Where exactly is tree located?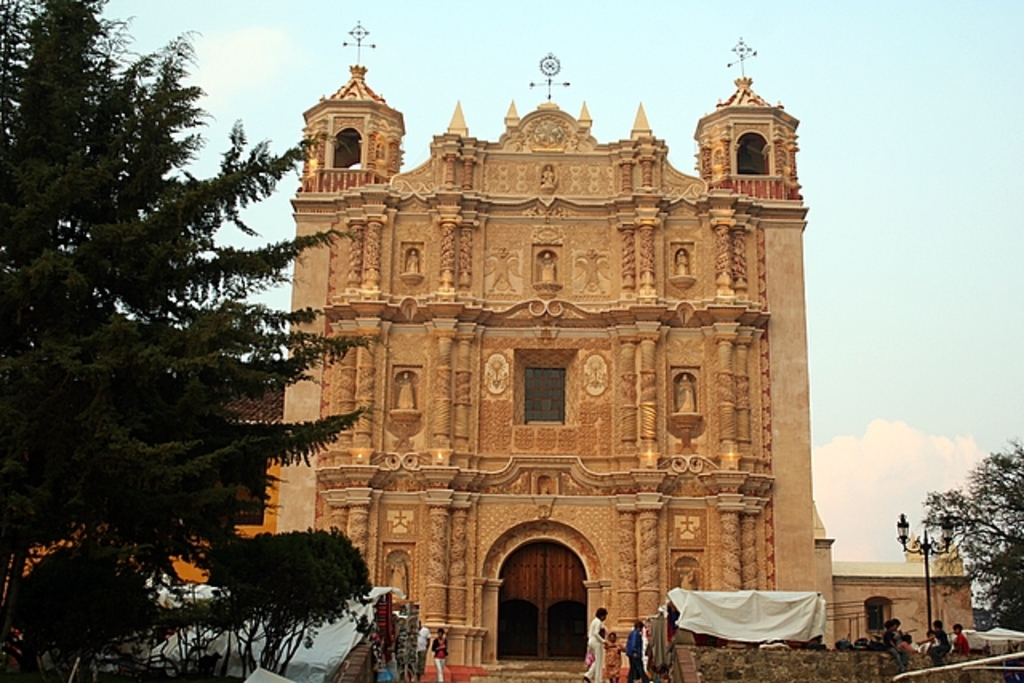
Its bounding box is box=[915, 449, 1022, 627].
